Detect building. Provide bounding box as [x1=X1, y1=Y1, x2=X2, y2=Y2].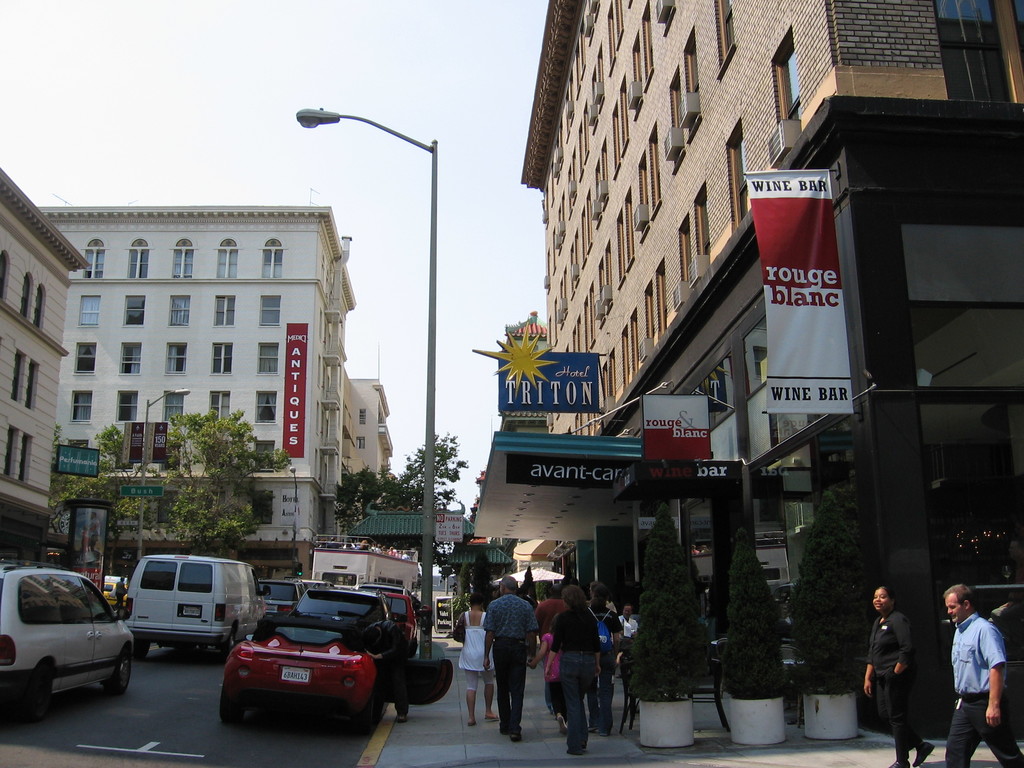
[x1=523, y1=0, x2=1023, y2=609].
